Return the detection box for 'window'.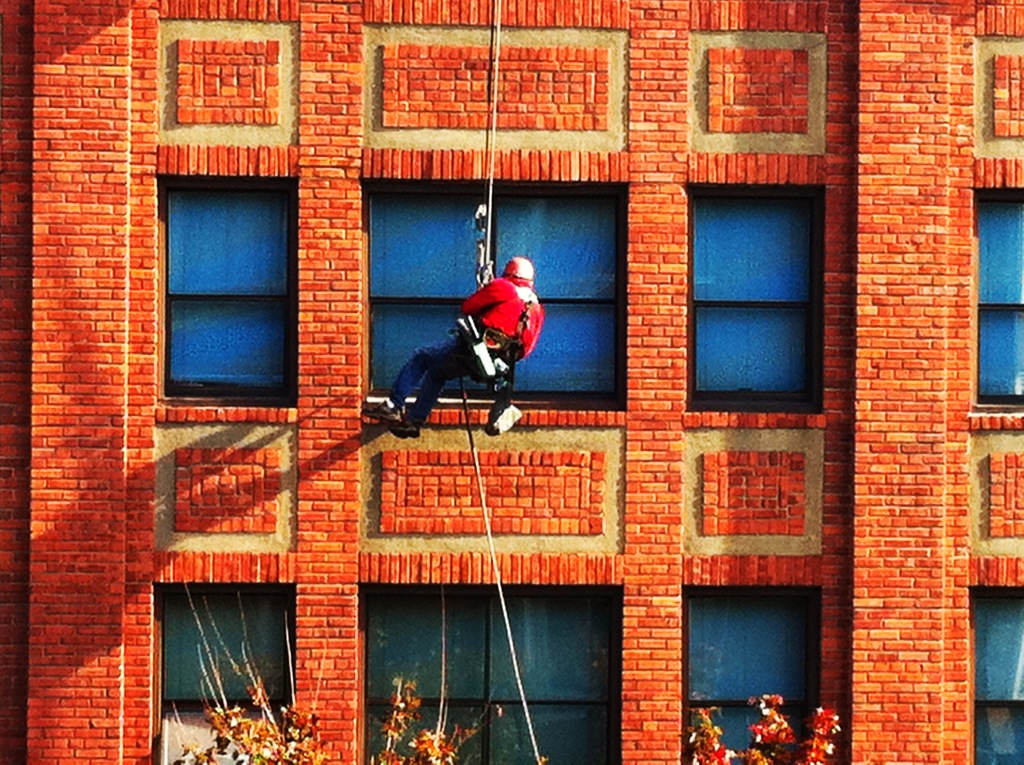
(x1=975, y1=187, x2=1023, y2=406).
